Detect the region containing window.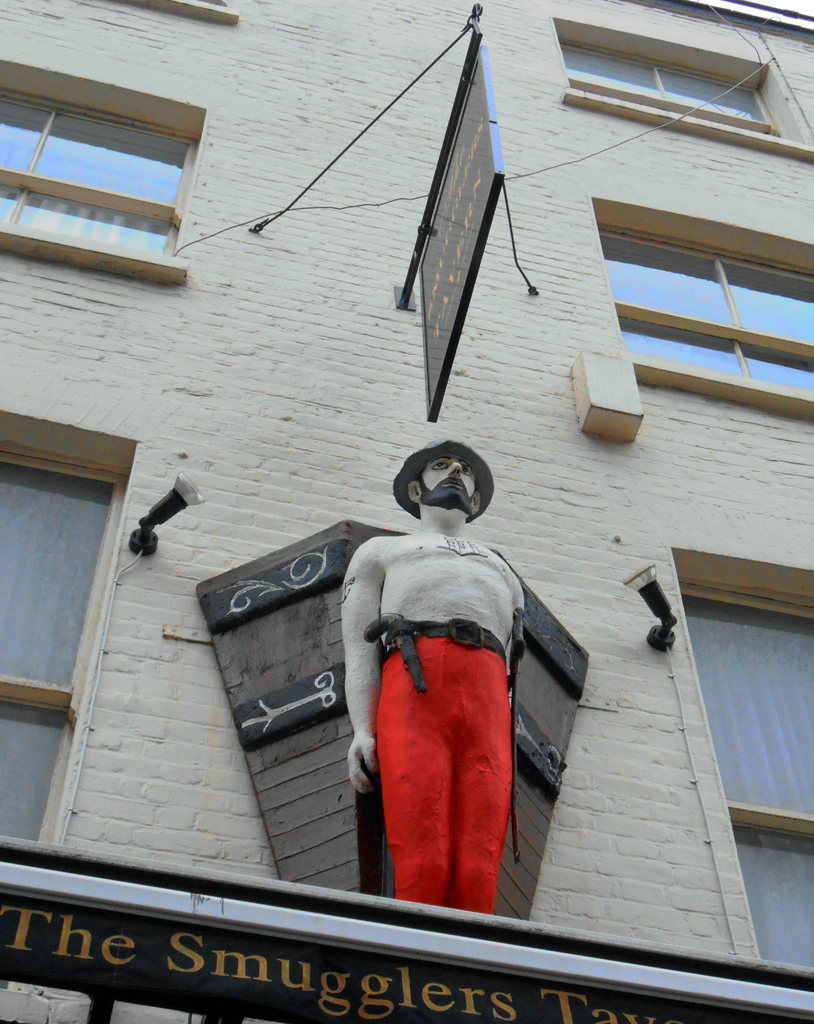
674:547:813:968.
